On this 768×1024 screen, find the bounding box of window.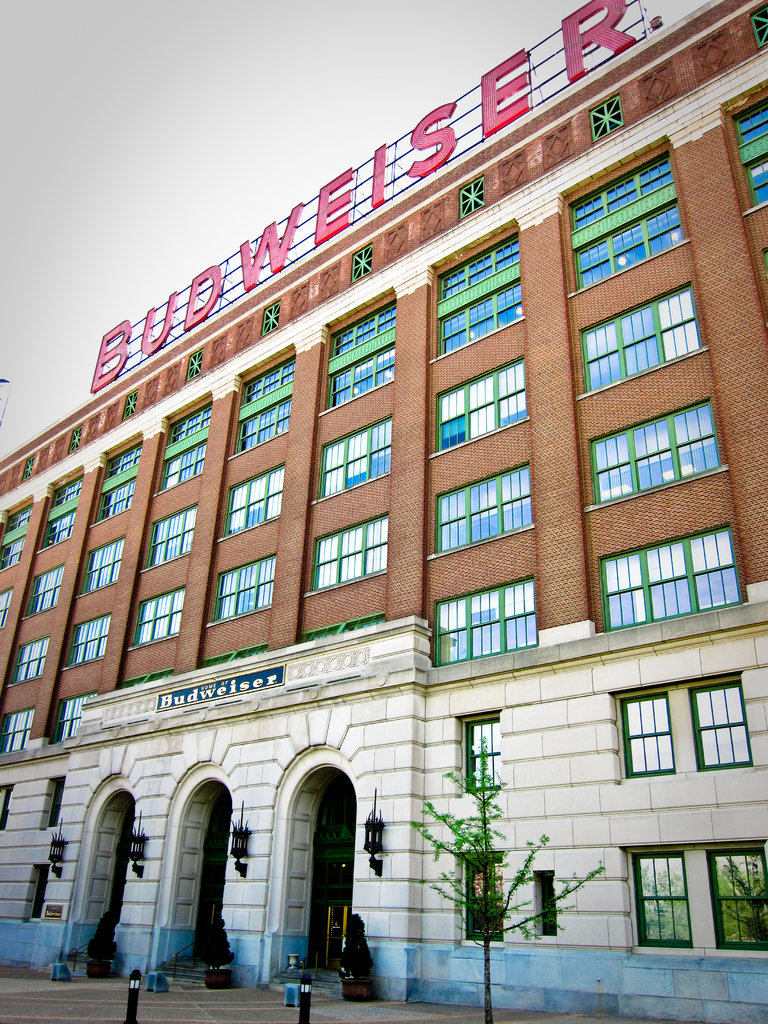
Bounding box: pyautogui.locateOnScreen(234, 357, 295, 455).
